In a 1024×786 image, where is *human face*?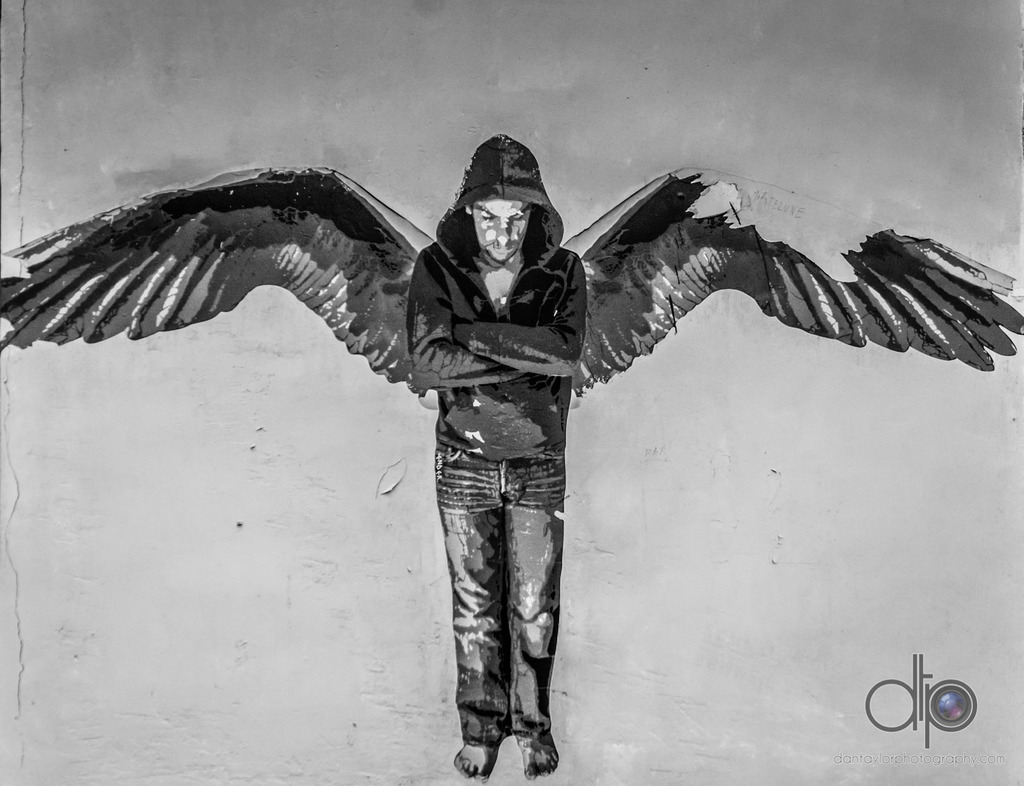
476,198,525,267.
